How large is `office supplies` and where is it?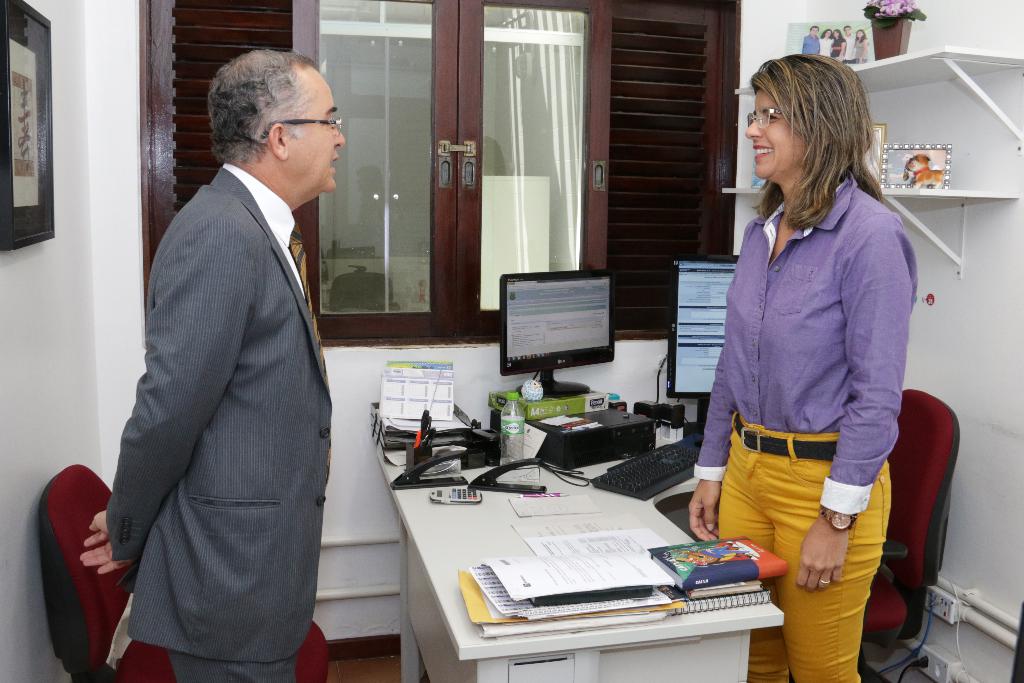
Bounding box: 671, 254, 731, 388.
